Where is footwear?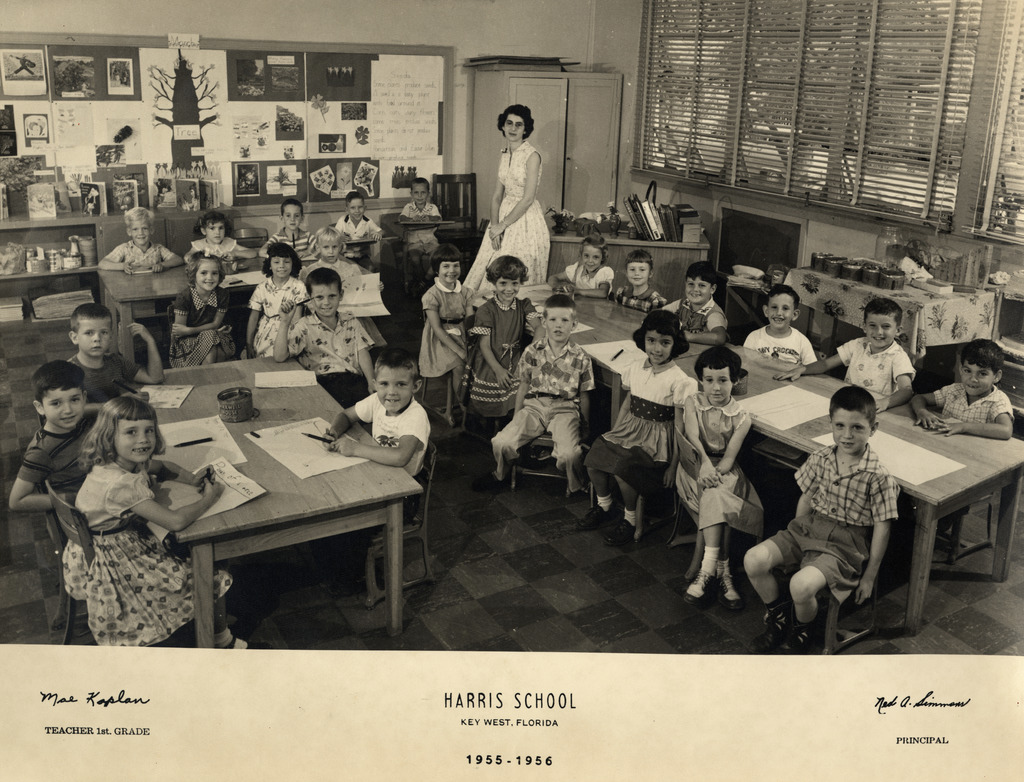
Rect(566, 487, 584, 514).
